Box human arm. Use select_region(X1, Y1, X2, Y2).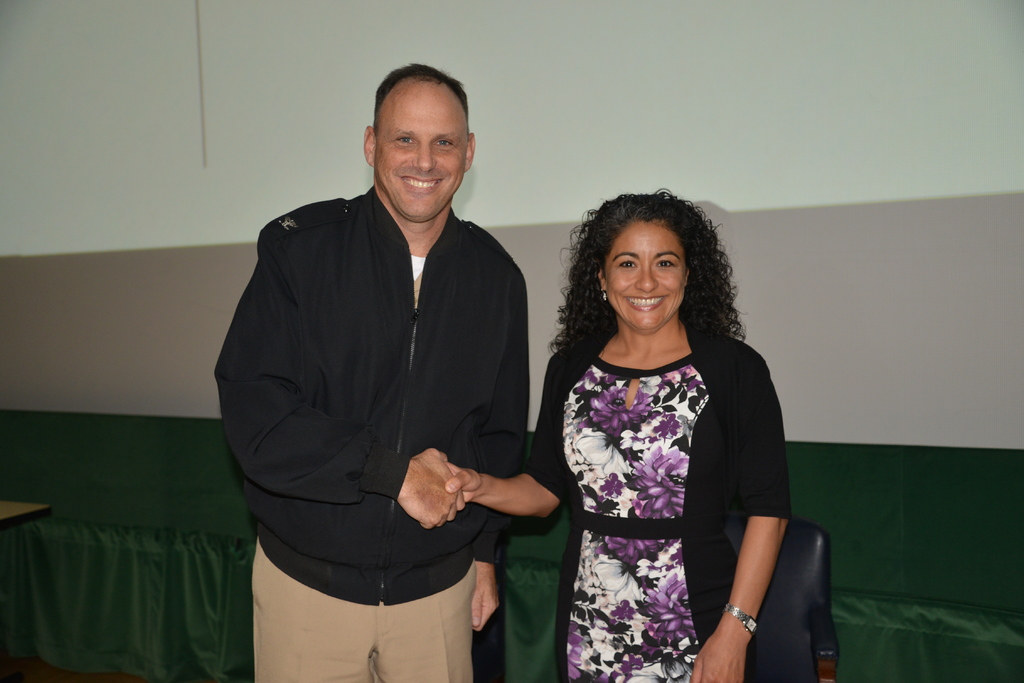
select_region(442, 347, 566, 522).
